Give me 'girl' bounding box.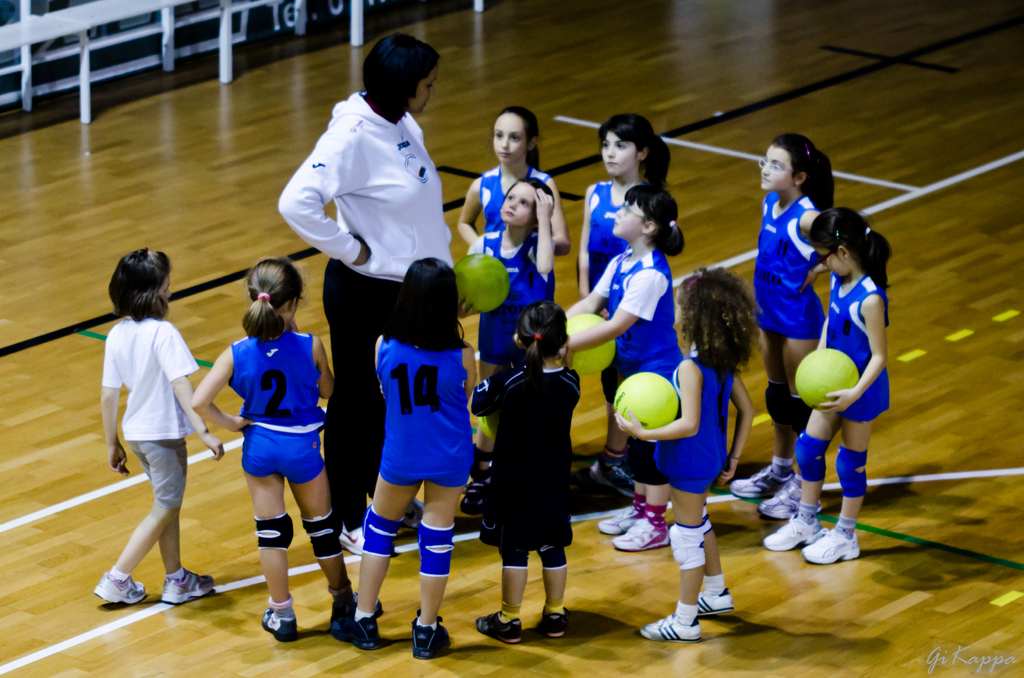
bbox(461, 175, 557, 538).
